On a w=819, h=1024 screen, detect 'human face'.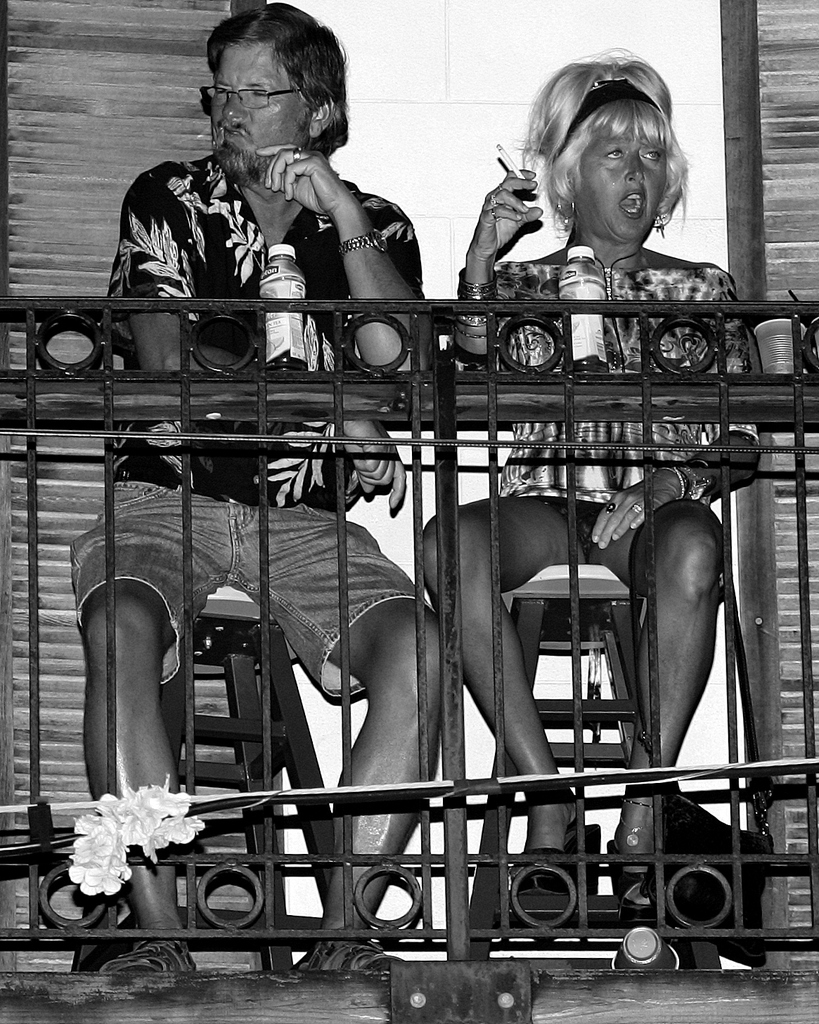
[213, 44, 313, 175].
